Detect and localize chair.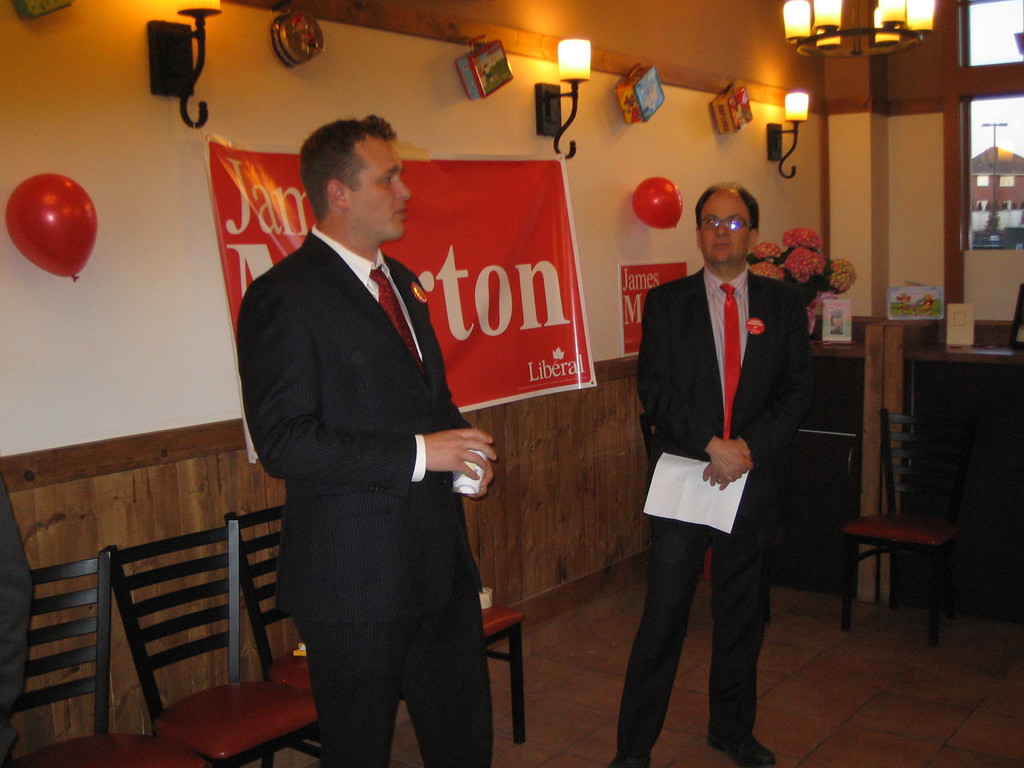
Localized at bbox(223, 502, 412, 767).
